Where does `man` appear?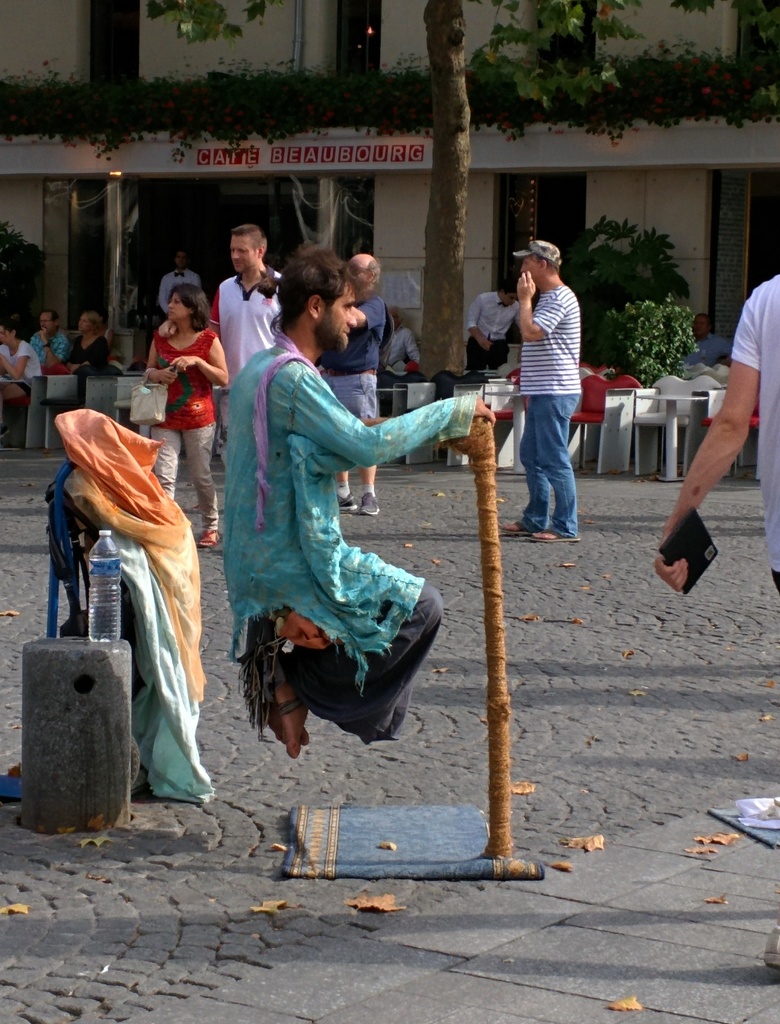
Appears at 33 308 75 374.
